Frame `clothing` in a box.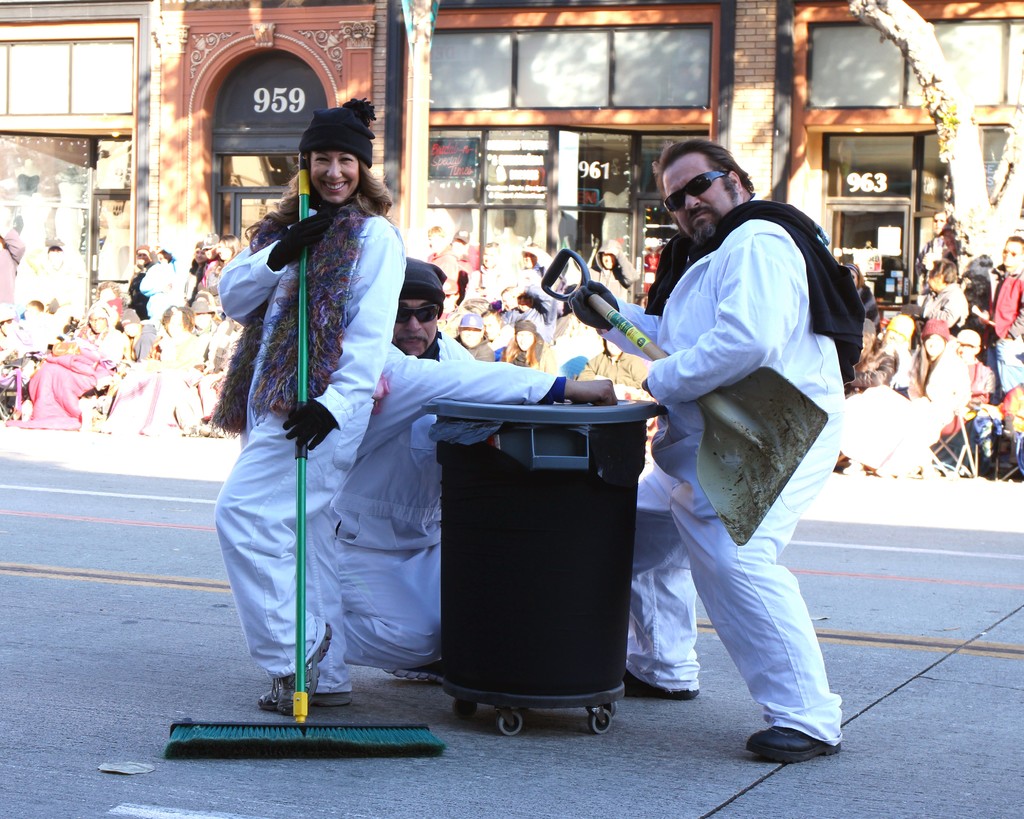
[602, 179, 871, 743].
